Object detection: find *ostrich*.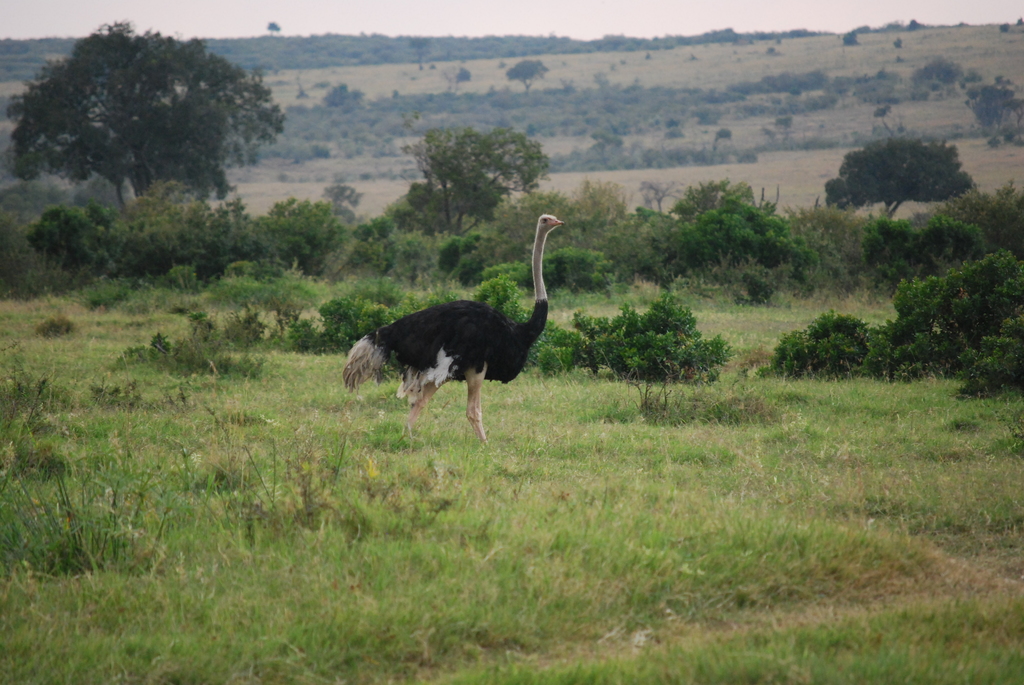
340, 210, 570, 447.
